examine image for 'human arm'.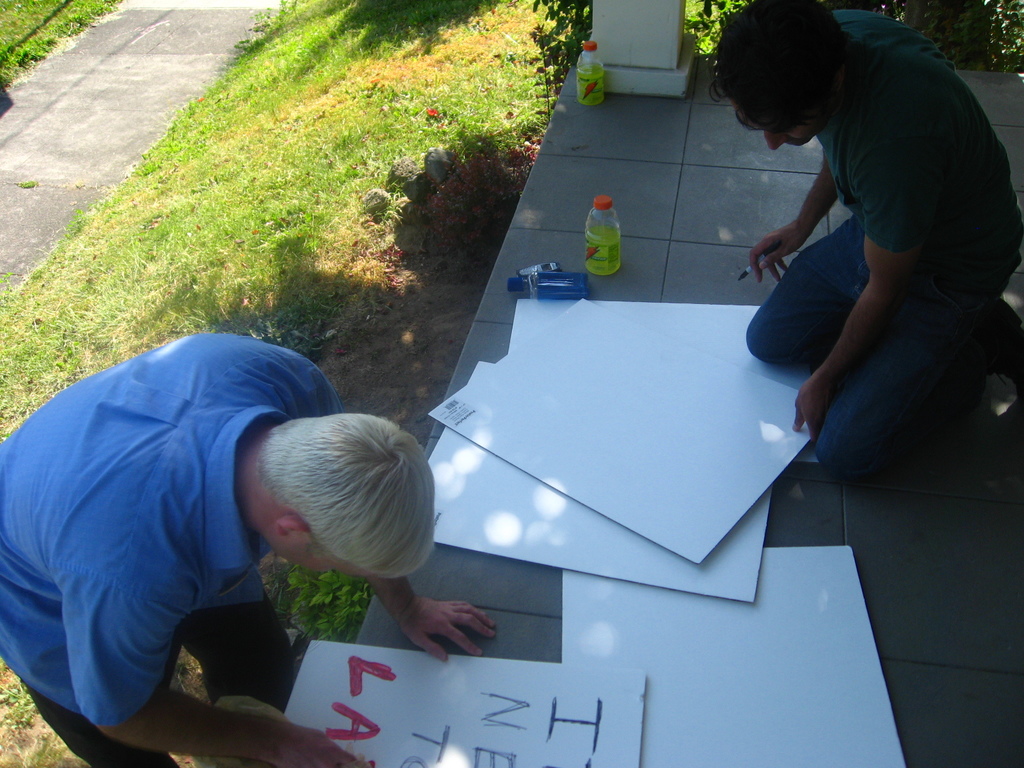
Examination result: 350/572/499/662.
